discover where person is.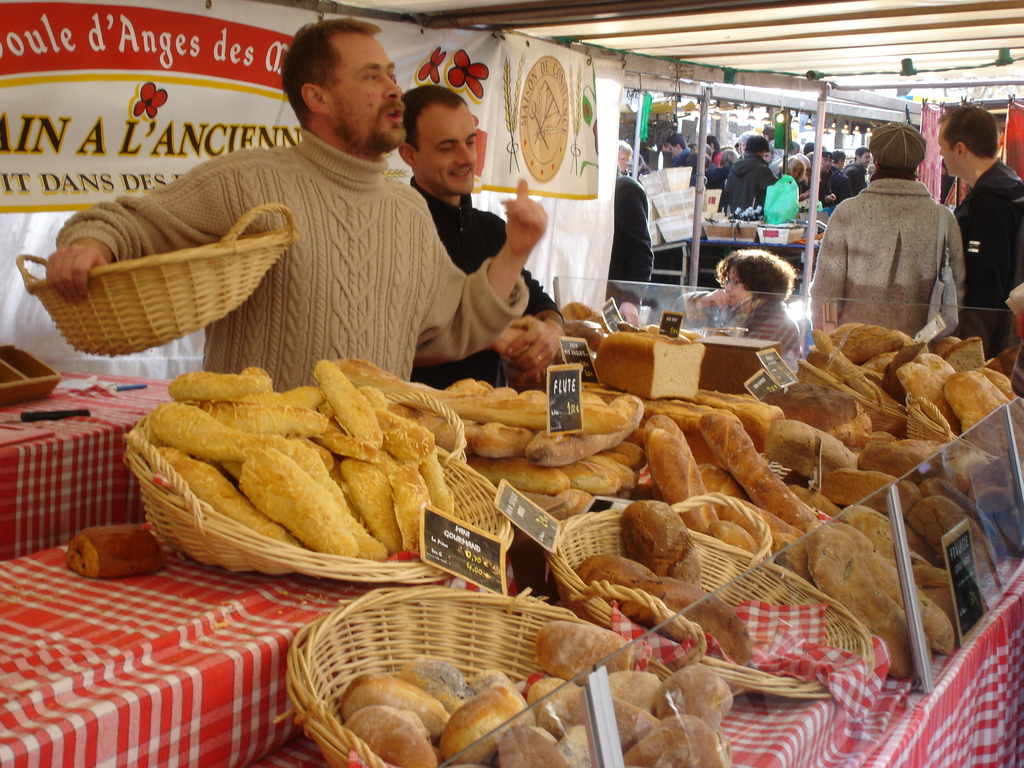
Discovered at x1=668, y1=248, x2=806, y2=363.
